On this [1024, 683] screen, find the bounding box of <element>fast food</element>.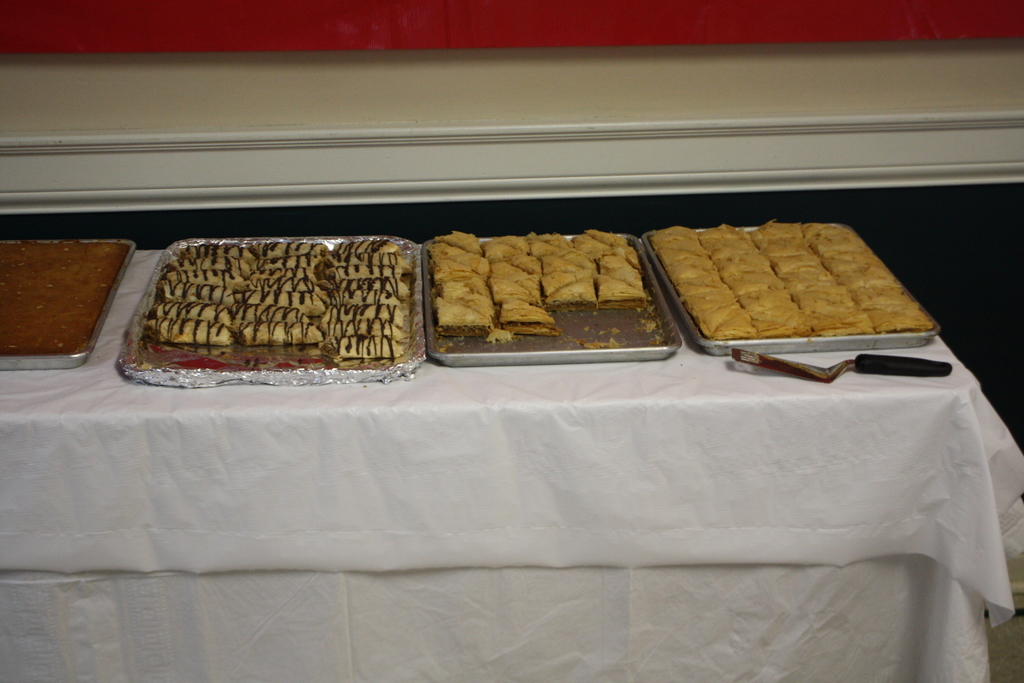
Bounding box: x1=170, y1=258, x2=246, y2=274.
